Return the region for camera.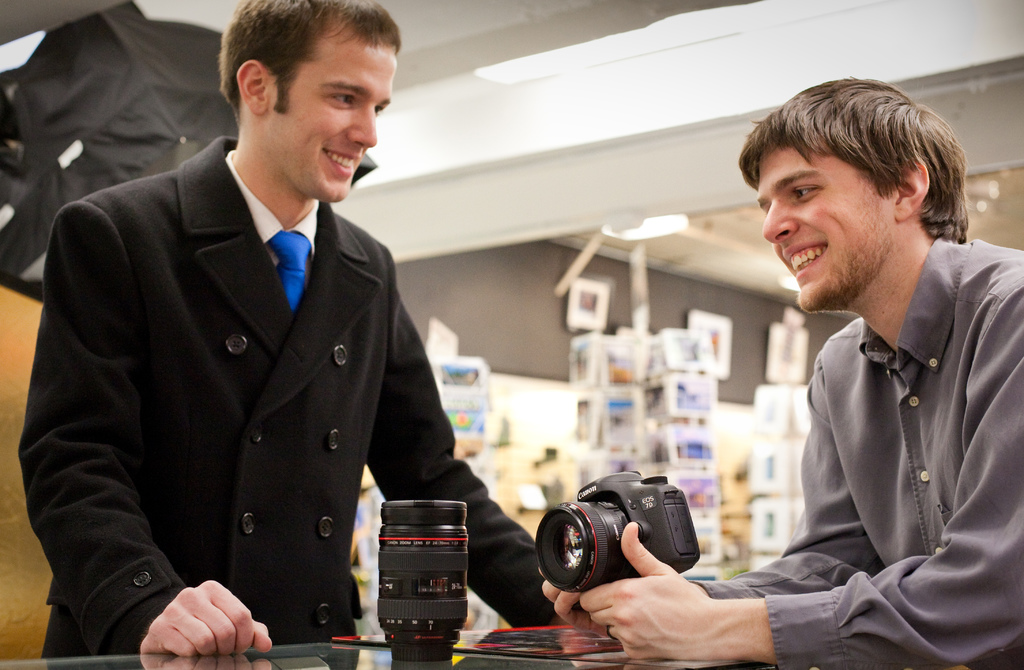
Rect(536, 470, 702, 595).
